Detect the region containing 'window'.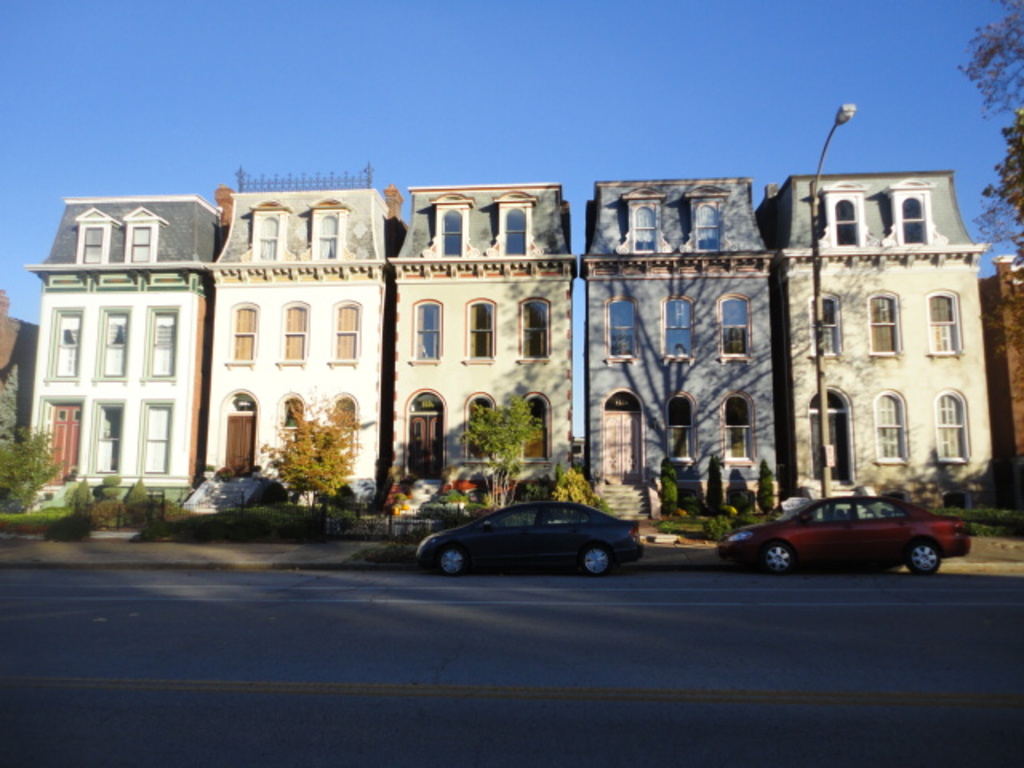
left=141, top=397, right=174, bottom=470.
